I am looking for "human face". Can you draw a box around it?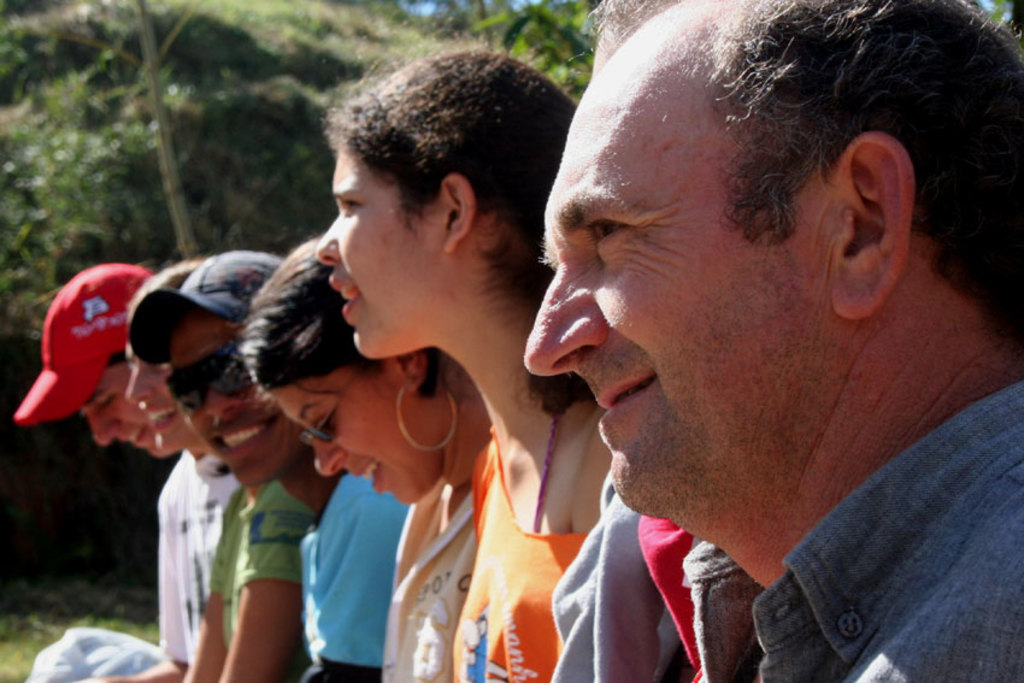
Sure, the bounding box is left=78, top=365, right=161, bottom=453.
